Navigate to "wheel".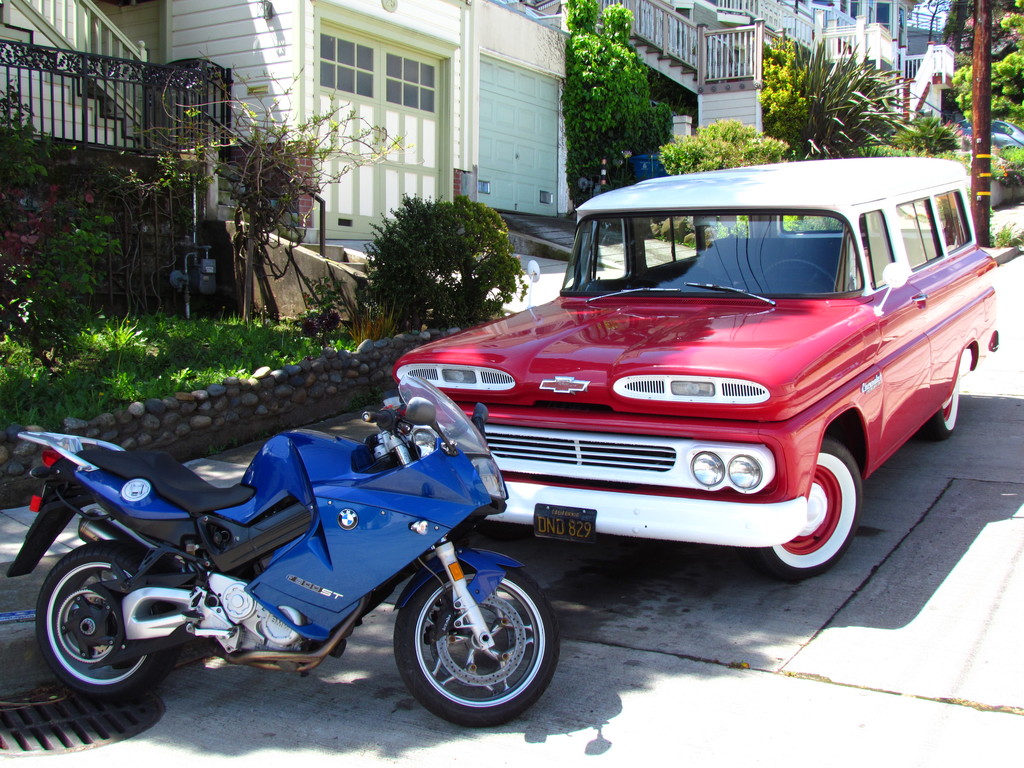
Navigation target: (left=383, top=559, right=556, bottom=723).
